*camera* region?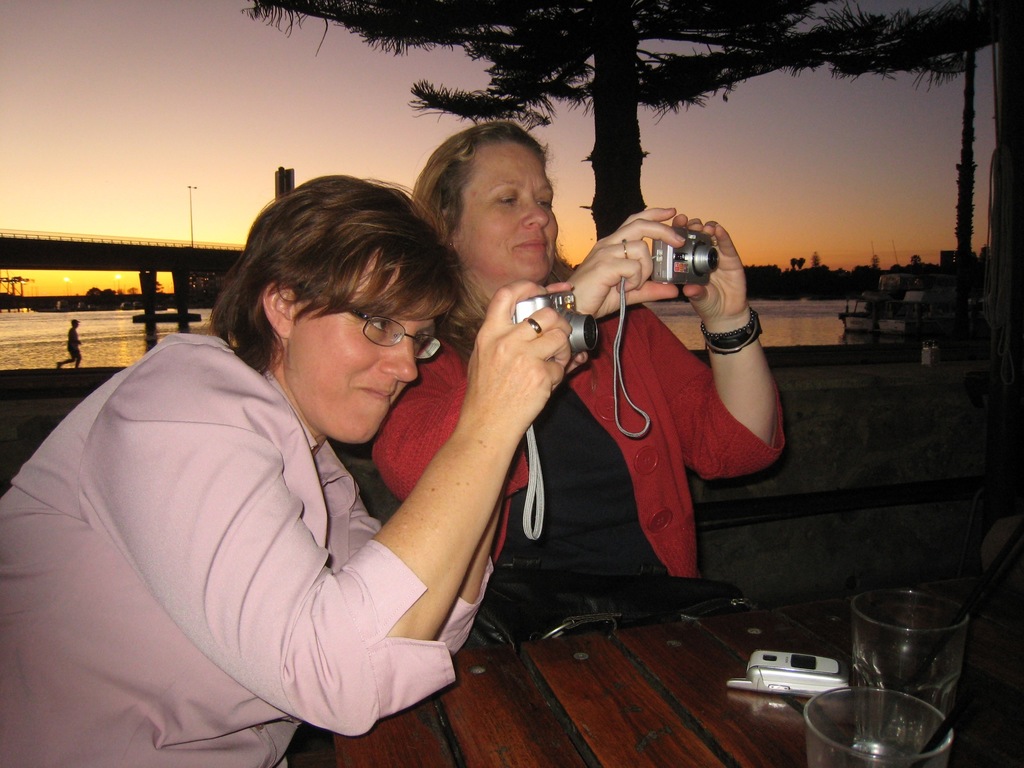
<region>515, 287, 605, 379</region>
